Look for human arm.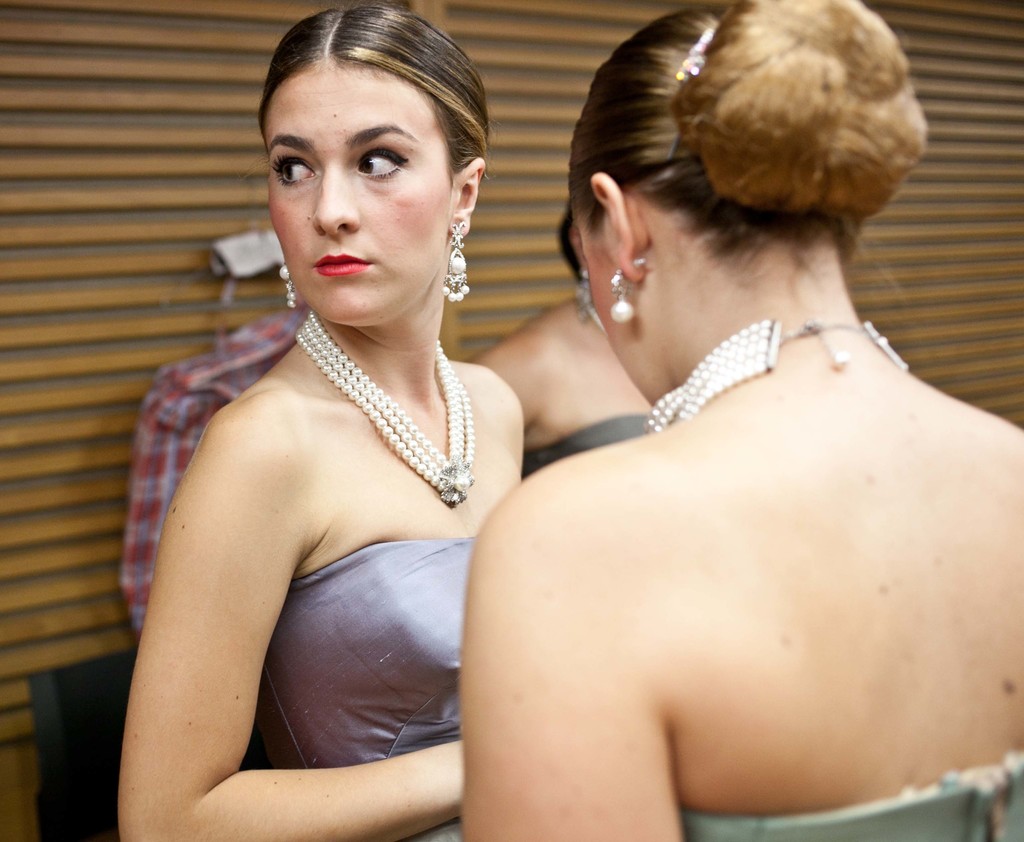
Found: rect(468, 499, 695, 841).
